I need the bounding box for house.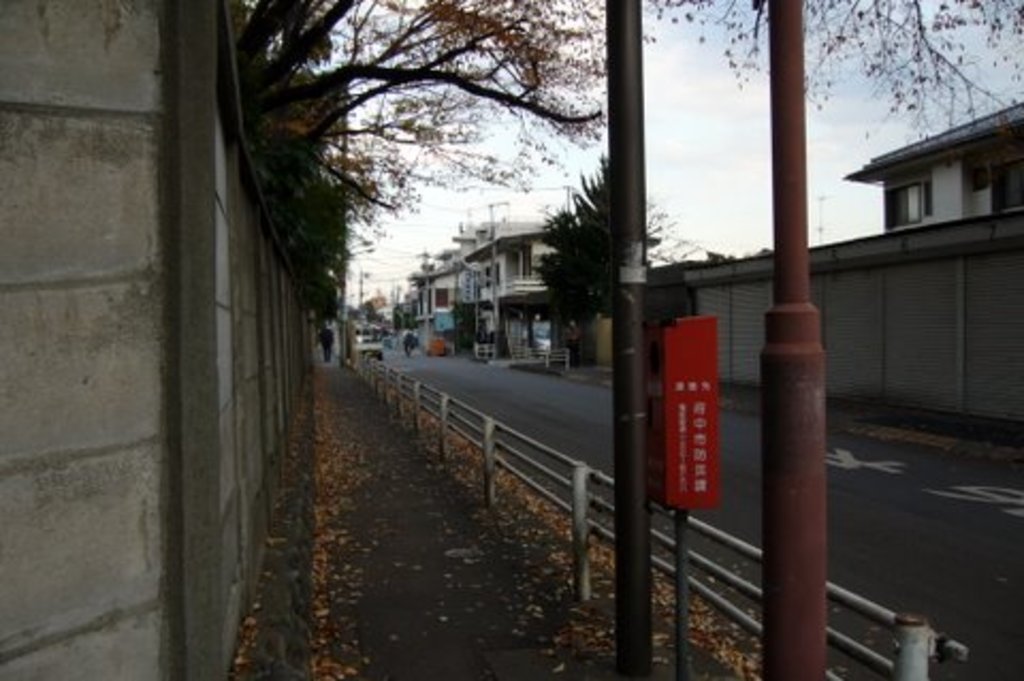
Here it is: l=849, t=102, r=1022, b=228.
